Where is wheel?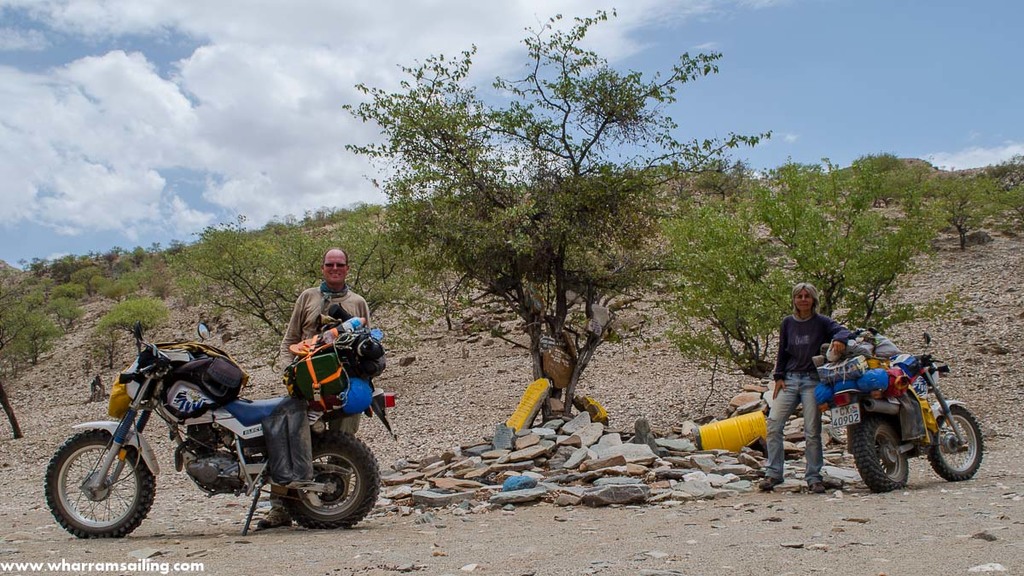
bbox=(853, 417, 910, 491).
